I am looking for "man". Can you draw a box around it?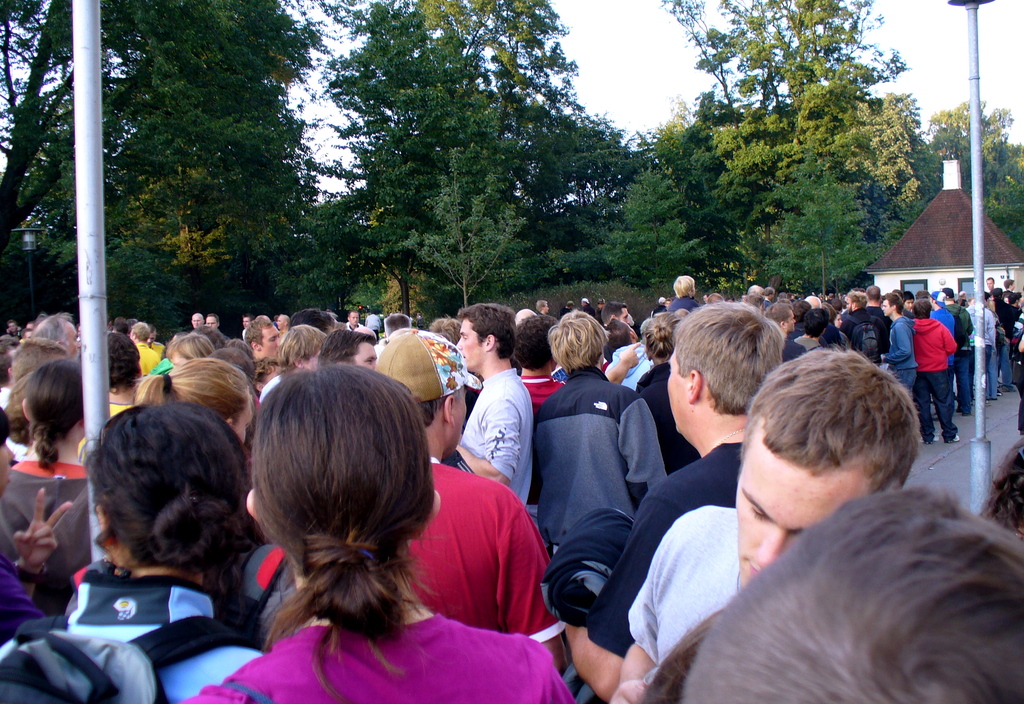
Sure, the bounding box is (left=683, top=485, right=1023, bottom=703).
